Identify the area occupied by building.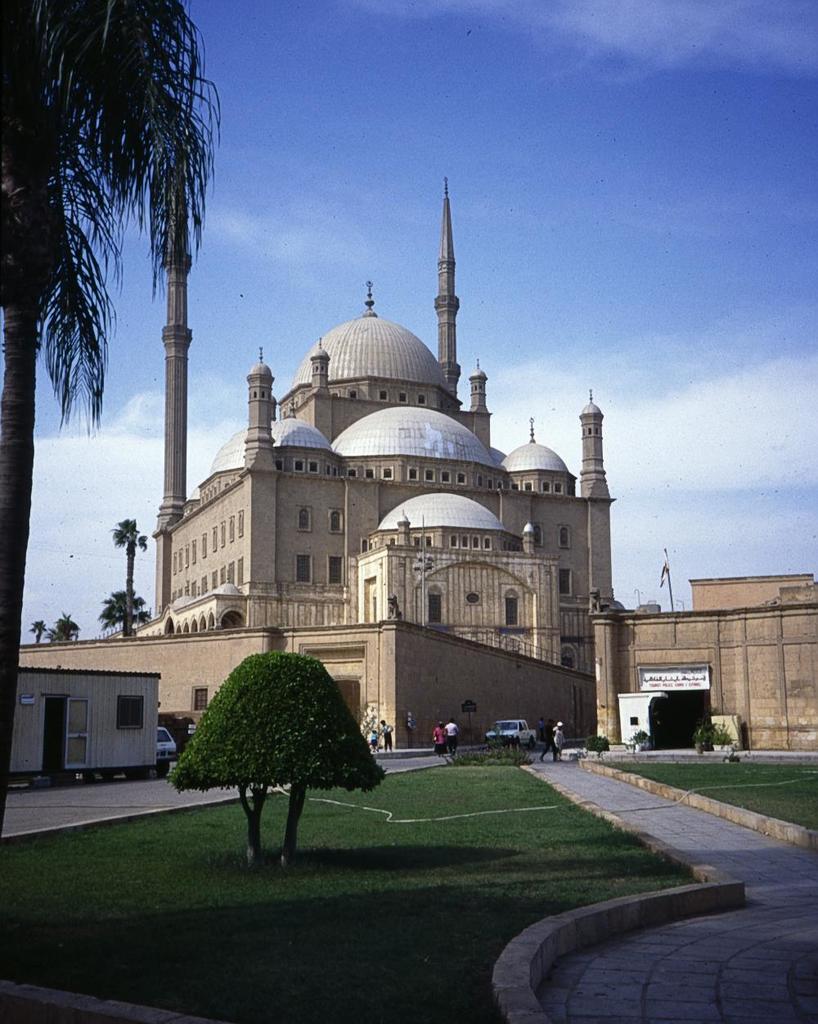
Area: 17, 613, 604, 740.
